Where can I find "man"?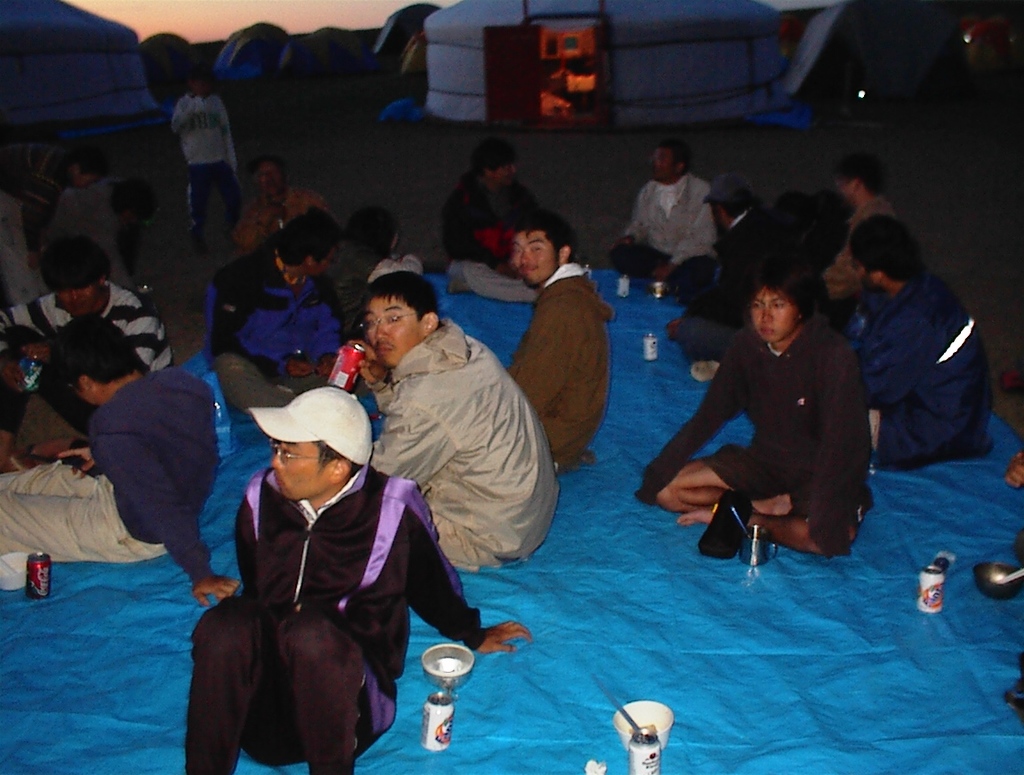
You can find it at 243,148,339,246.
